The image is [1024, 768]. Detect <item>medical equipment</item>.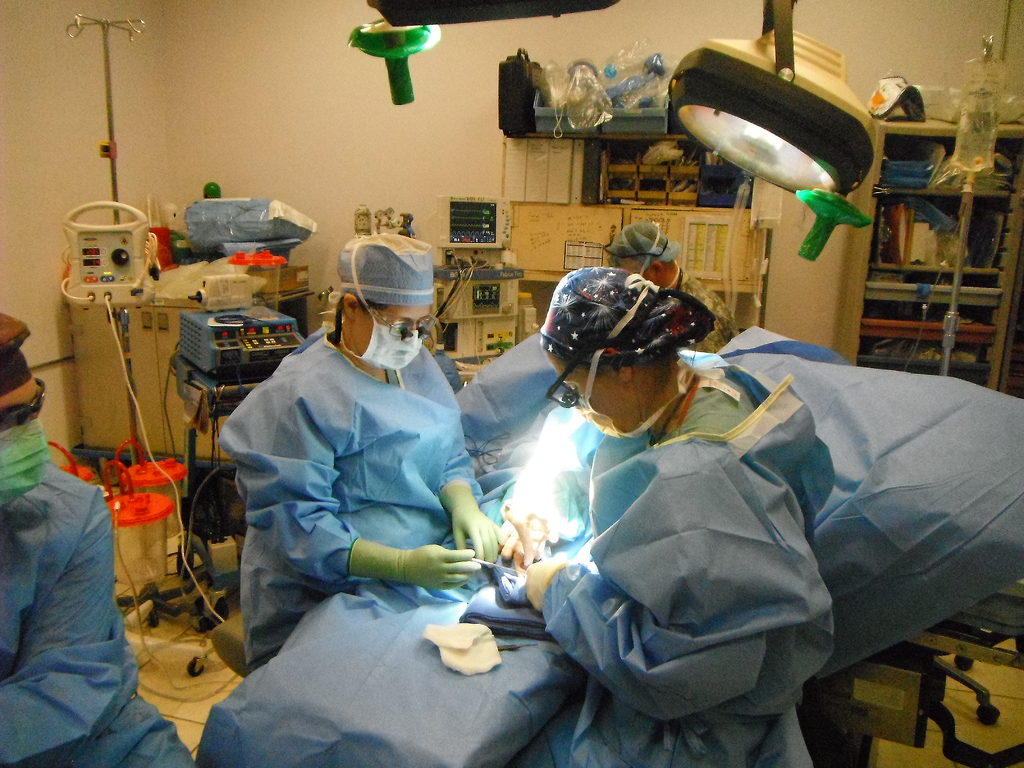
Detection: [left=344, top=0, right=878, bottom=264].
